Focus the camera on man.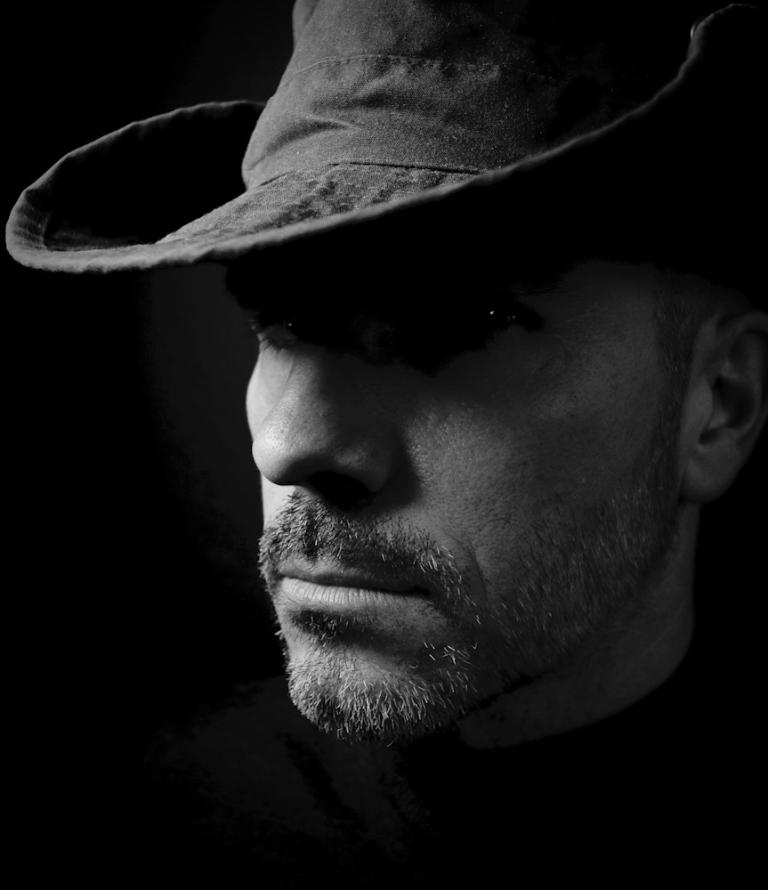
Focus region: Rect(41, 38, 767, 801).
